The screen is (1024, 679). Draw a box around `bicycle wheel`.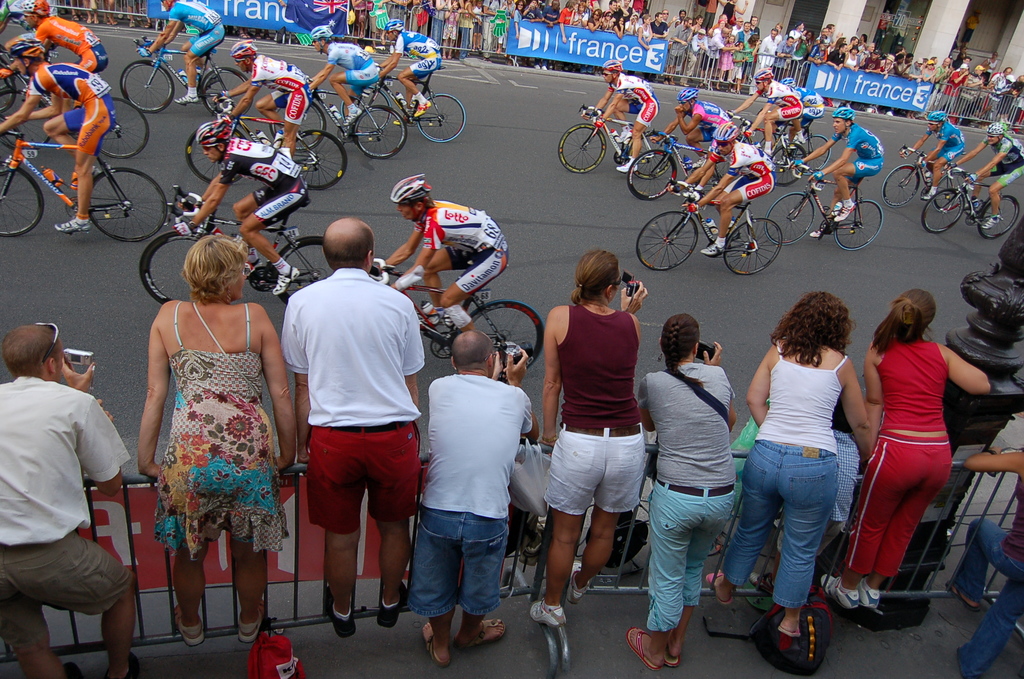
{"left": 920, "top": 184, "right": 968, "bottom": 234}.
